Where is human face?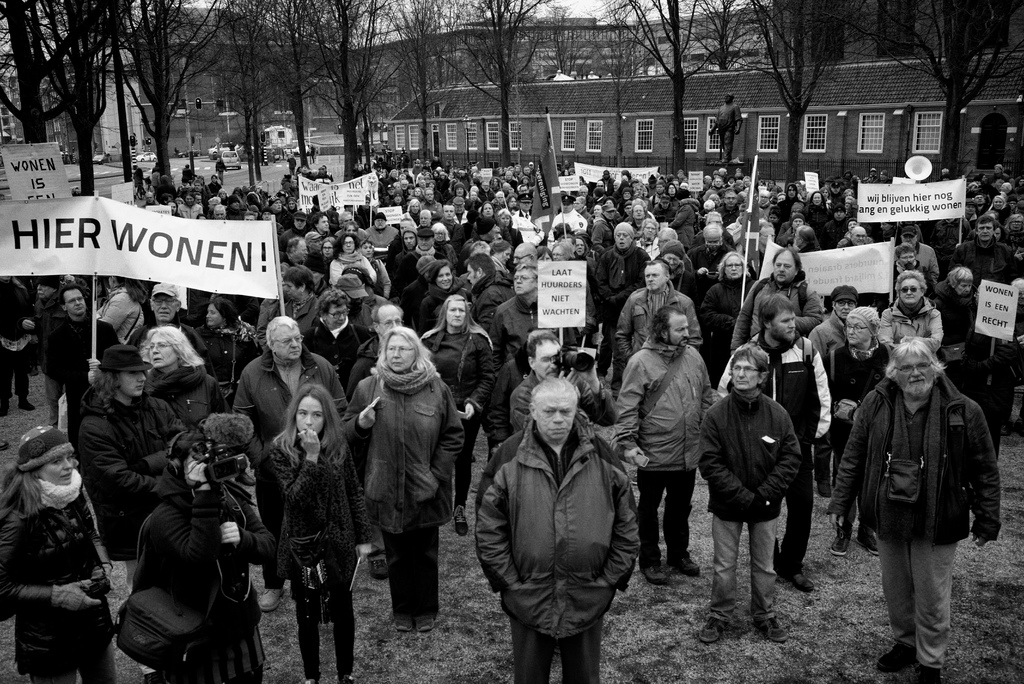
(36, 283, 54, 299).
